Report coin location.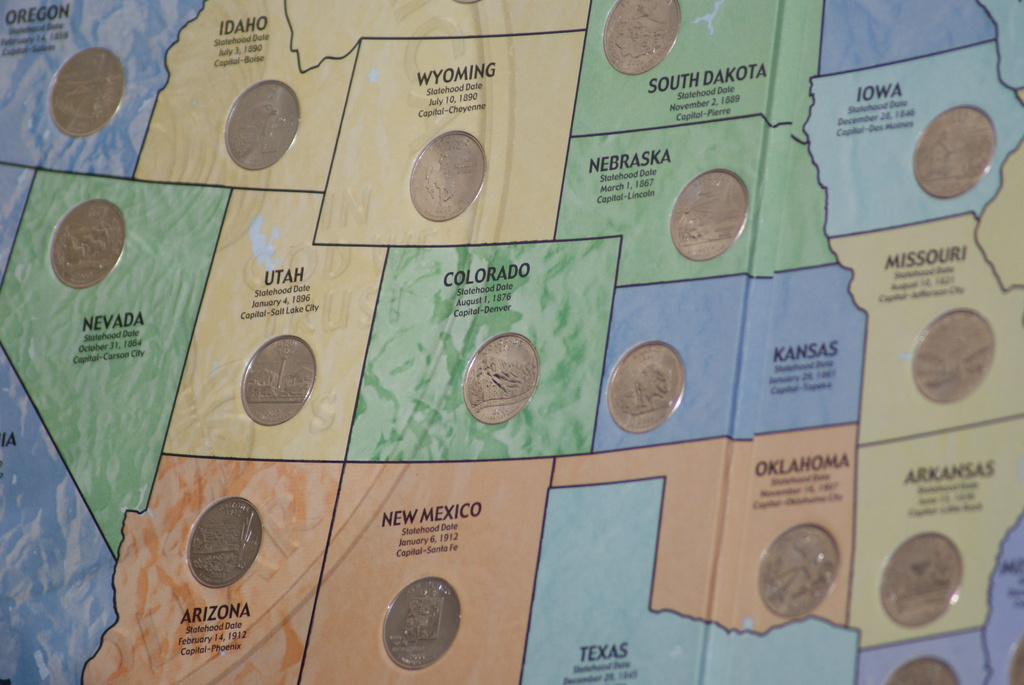
Report: [899,304,994,404].
